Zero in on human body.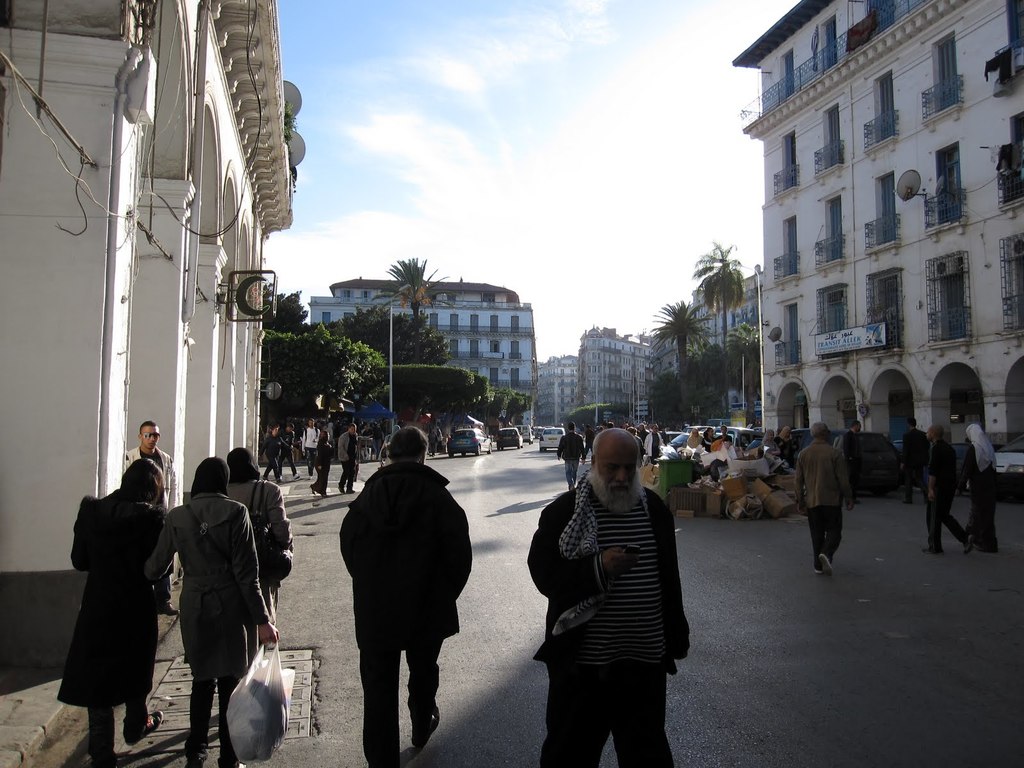
Zeroed in: detection(60, 438, 161, 756).
